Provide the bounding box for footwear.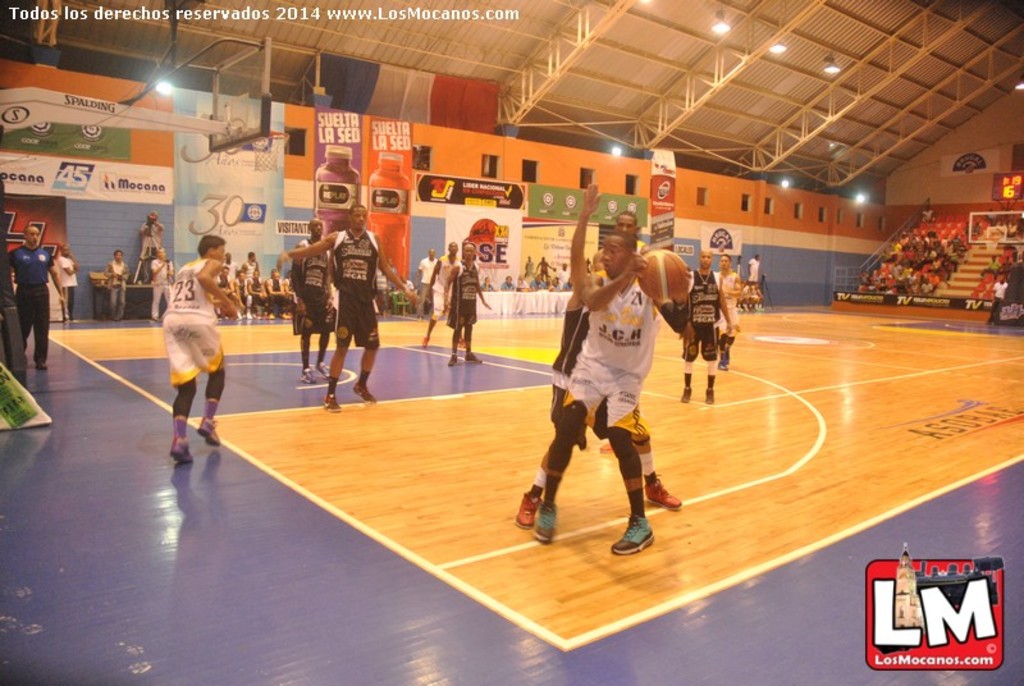
[200,419,220,443].
